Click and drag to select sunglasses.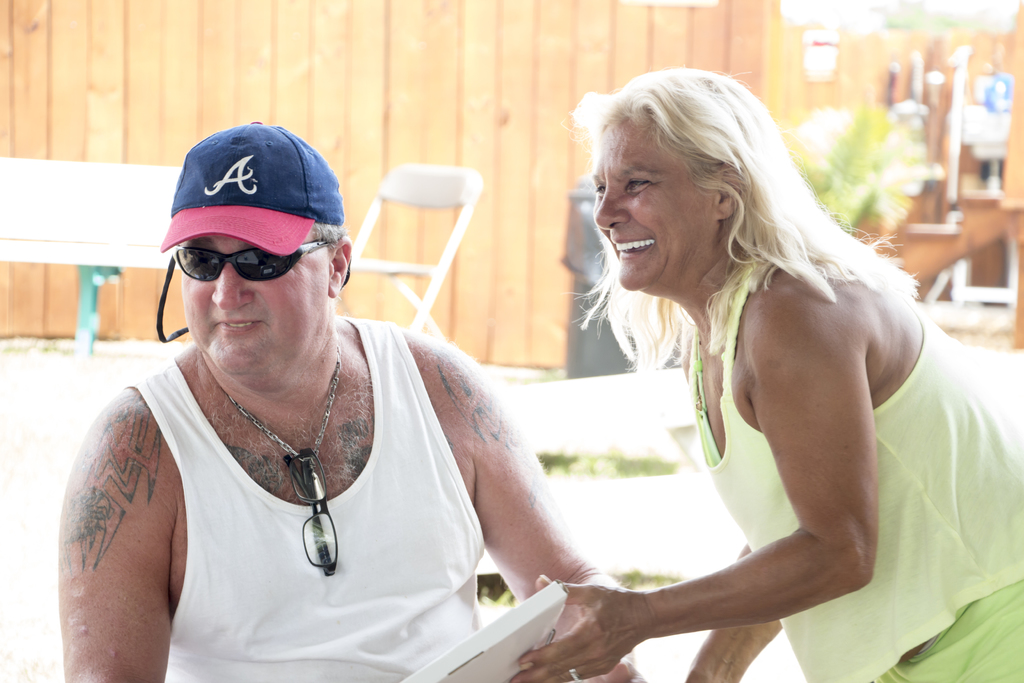
Selection: Rect(173, 241, 335, 283).
